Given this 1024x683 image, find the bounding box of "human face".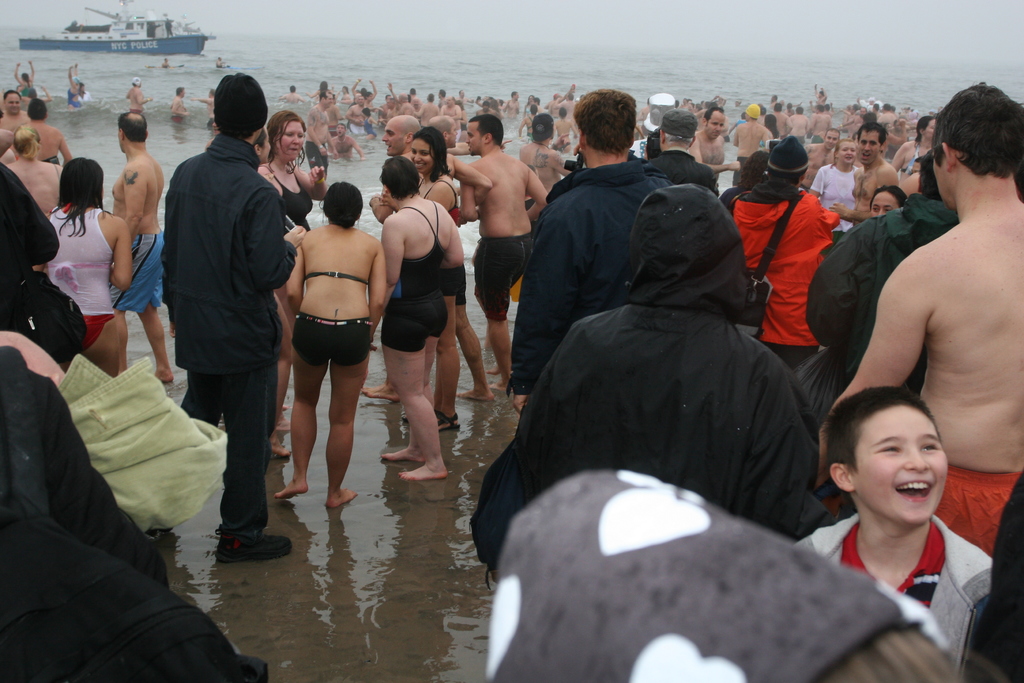
(411, 139, 433, 175).
